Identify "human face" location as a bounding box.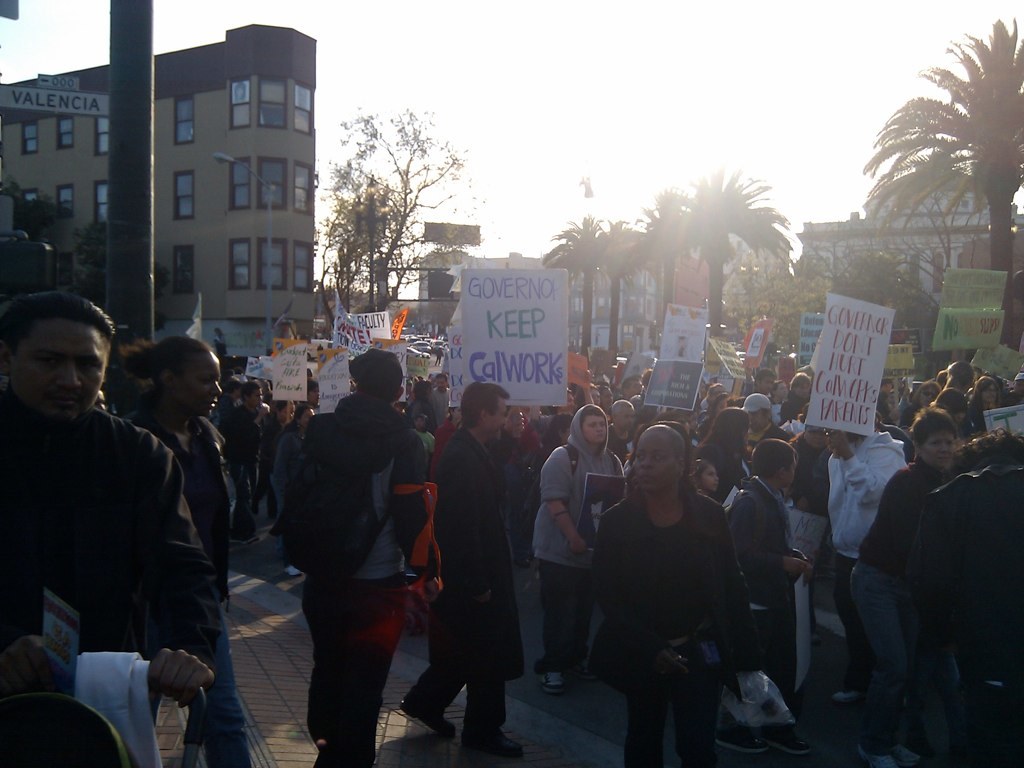
l=581, t=410, r=610, b=443.
